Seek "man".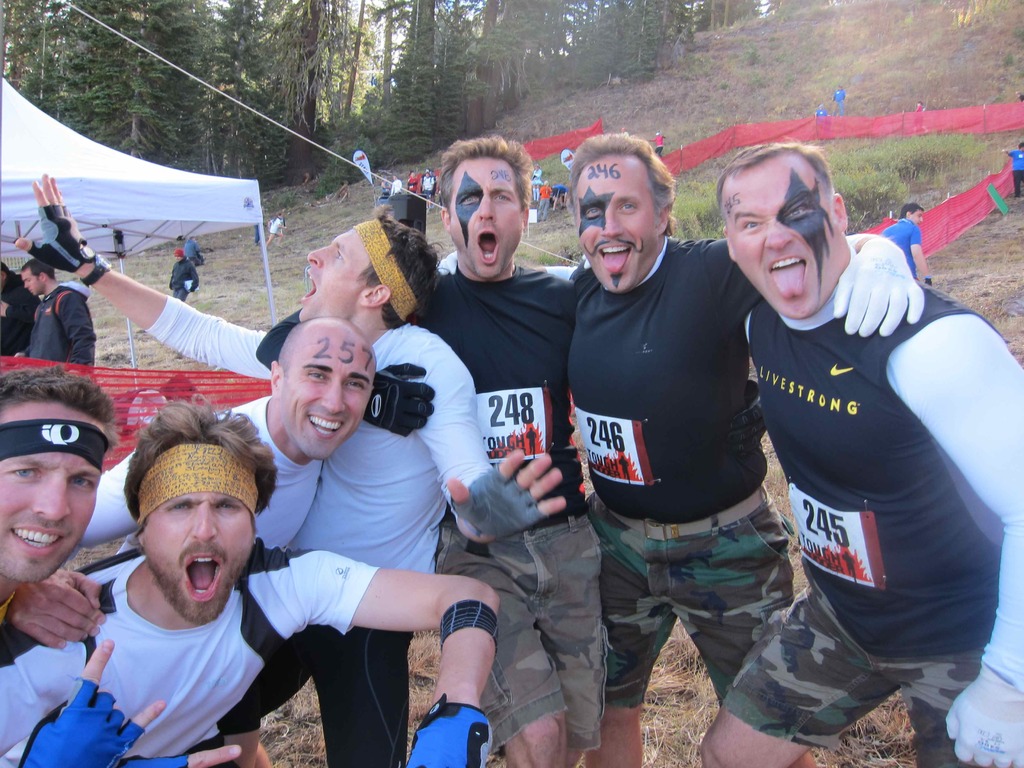
[539,177,555,223].
